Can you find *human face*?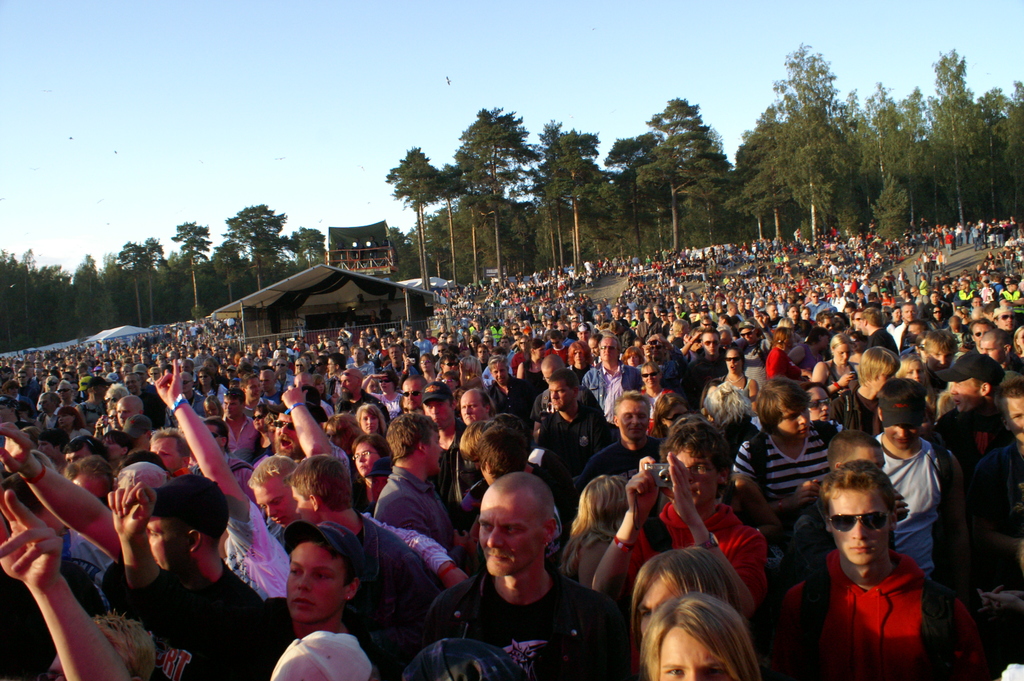
Yes, bounding box: (520,335,527,350).
